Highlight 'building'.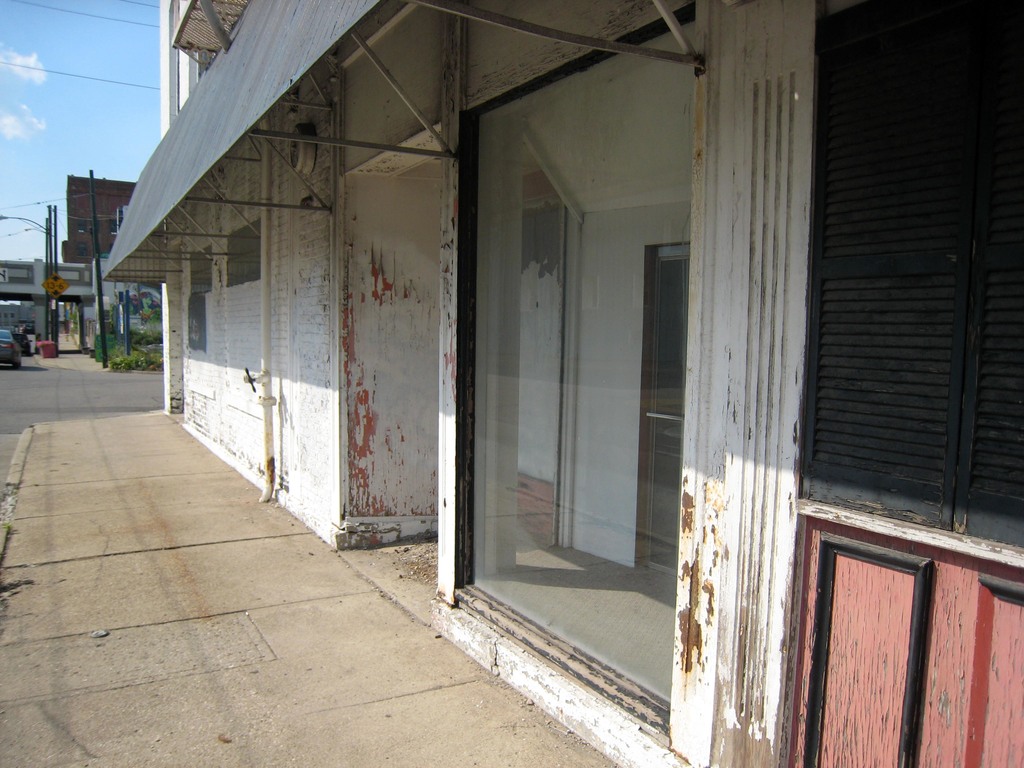
Highlighted region: region(102, 0, 1023, 767).
